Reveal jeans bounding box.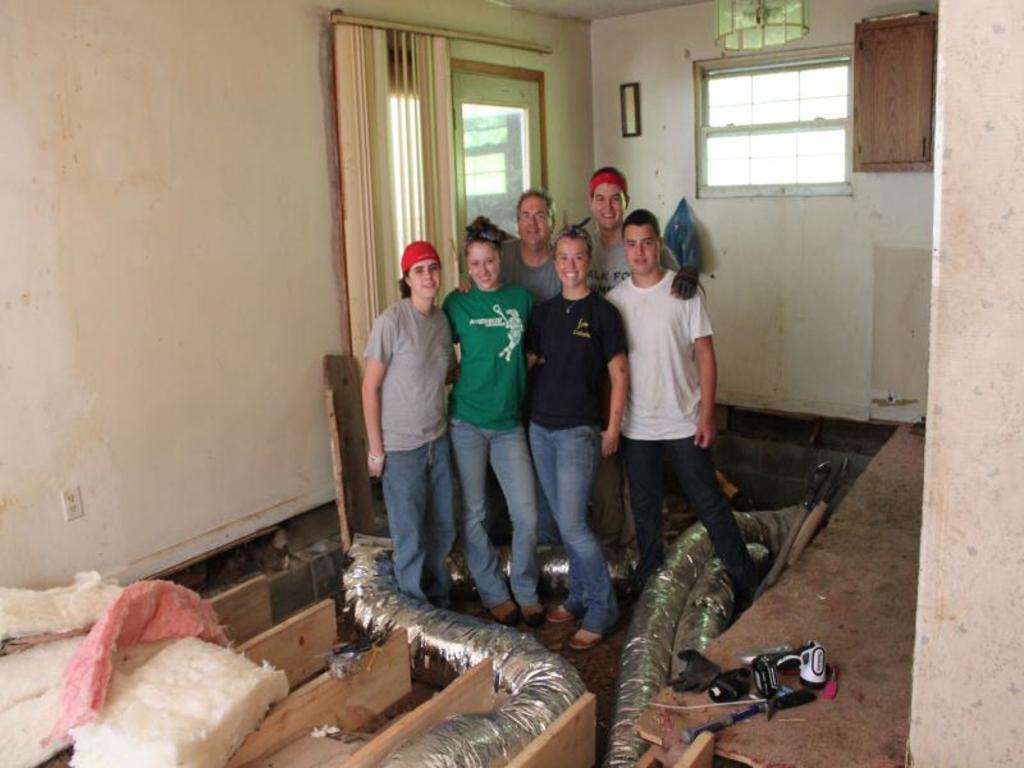
Revealed: select_region(443, 417, 540, 603).
